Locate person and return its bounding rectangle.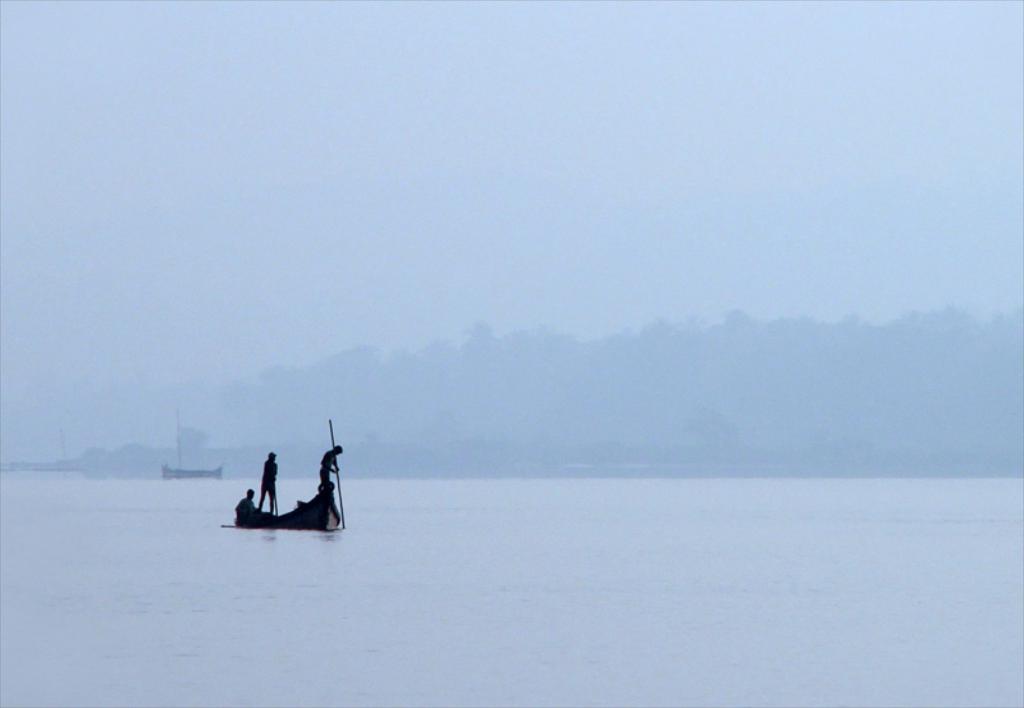
detection(317, 440, 342, 503).
